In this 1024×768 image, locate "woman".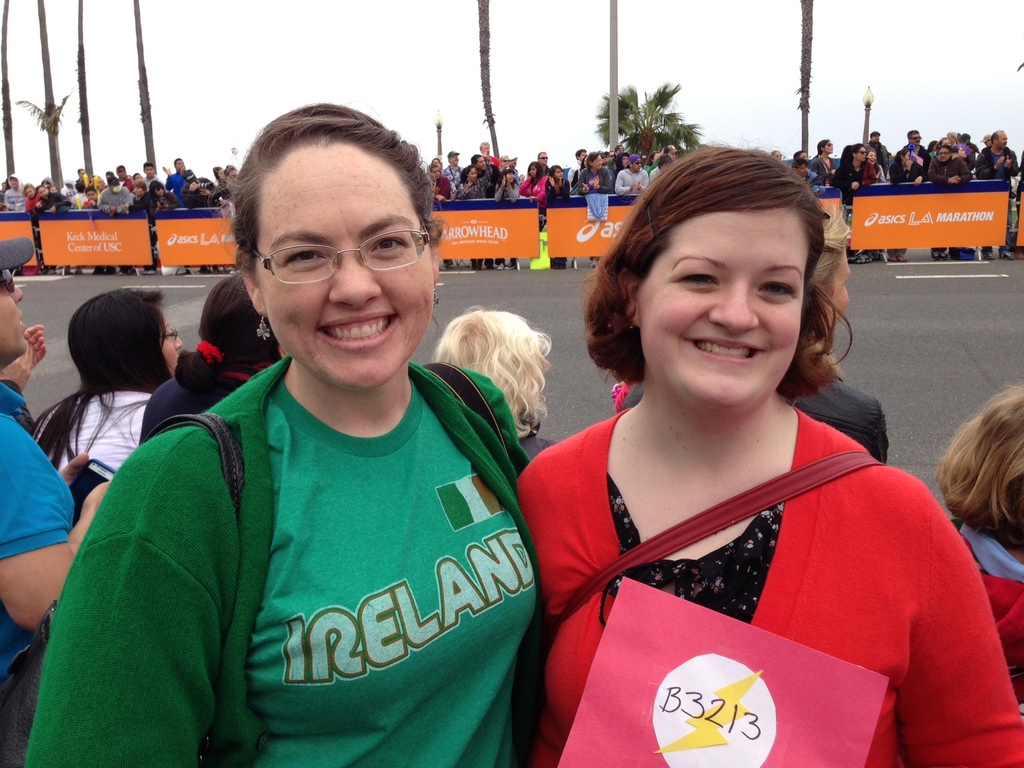
Bounding box: [36, 185, 70, 282].
